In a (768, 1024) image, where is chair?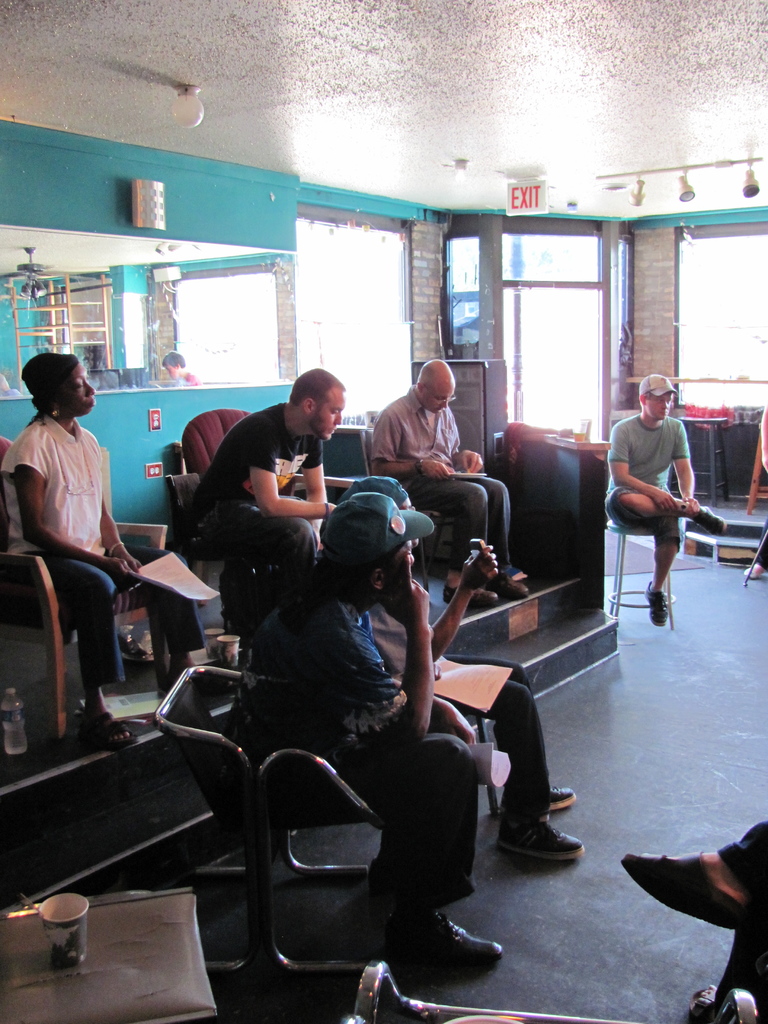
[x1=186, y1=584, x2=515, y2=1018].
